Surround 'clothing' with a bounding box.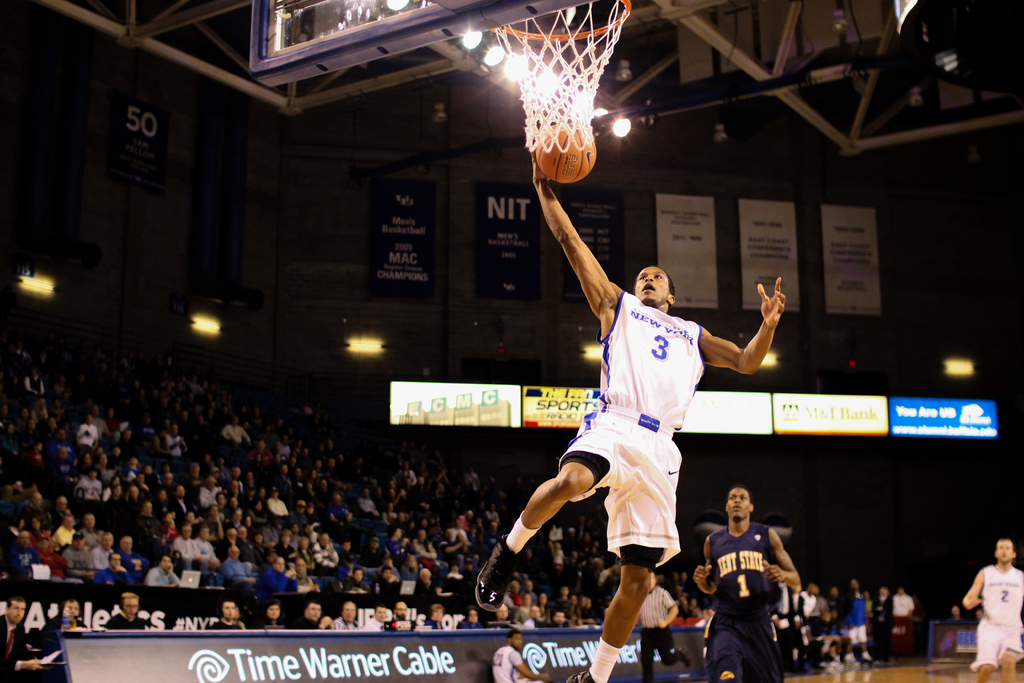
[630,588,678,681].
